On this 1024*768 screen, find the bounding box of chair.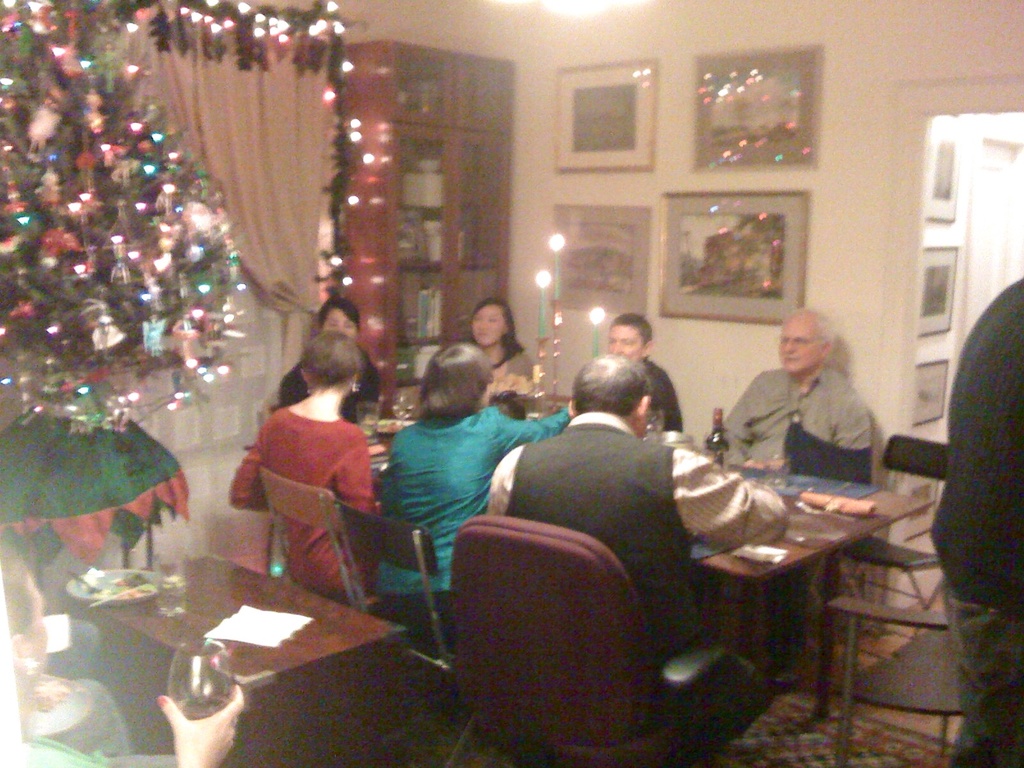
Bounding box: detection(417, 492, 708, 753).
